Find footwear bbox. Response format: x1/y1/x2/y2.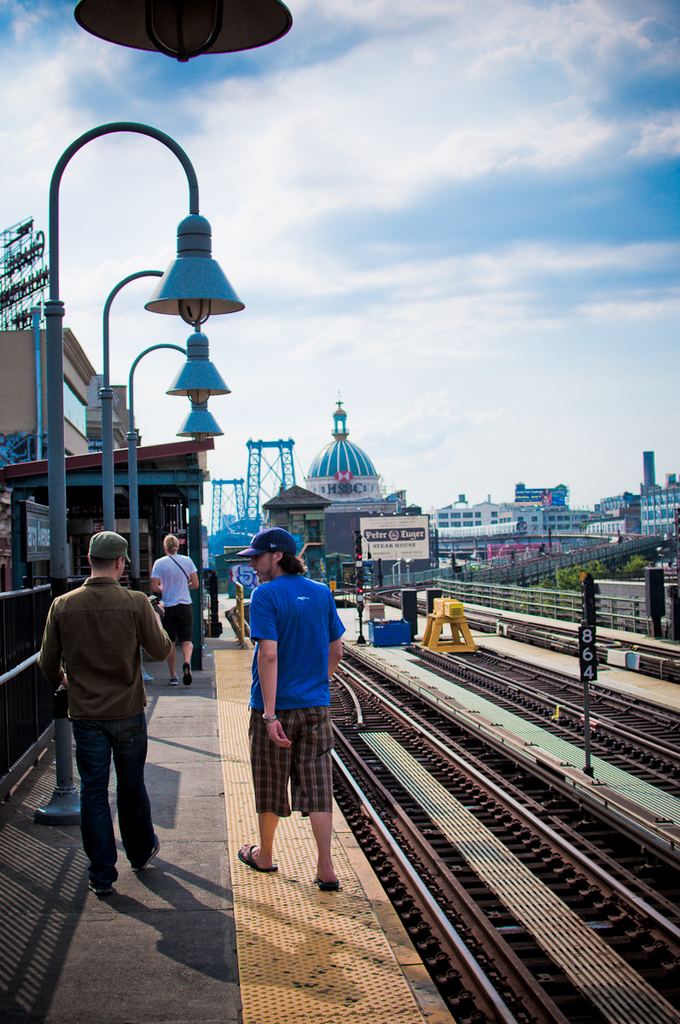
87/879/112/895.
